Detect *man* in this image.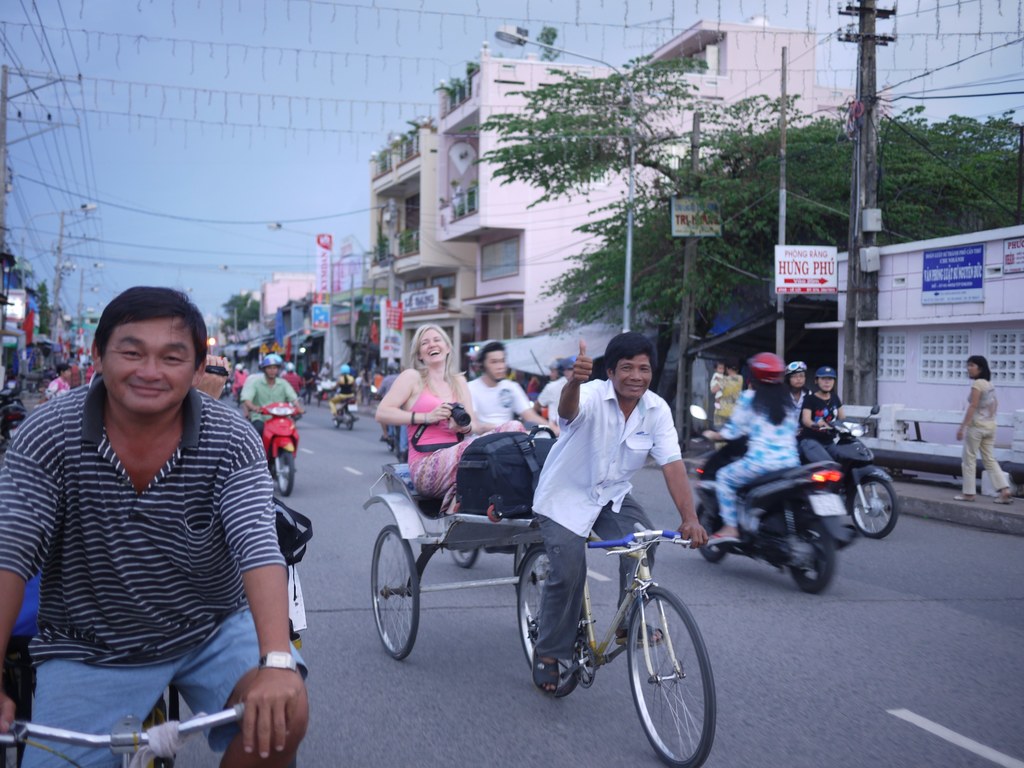
Detection: region(1, 275, 307, 767).
